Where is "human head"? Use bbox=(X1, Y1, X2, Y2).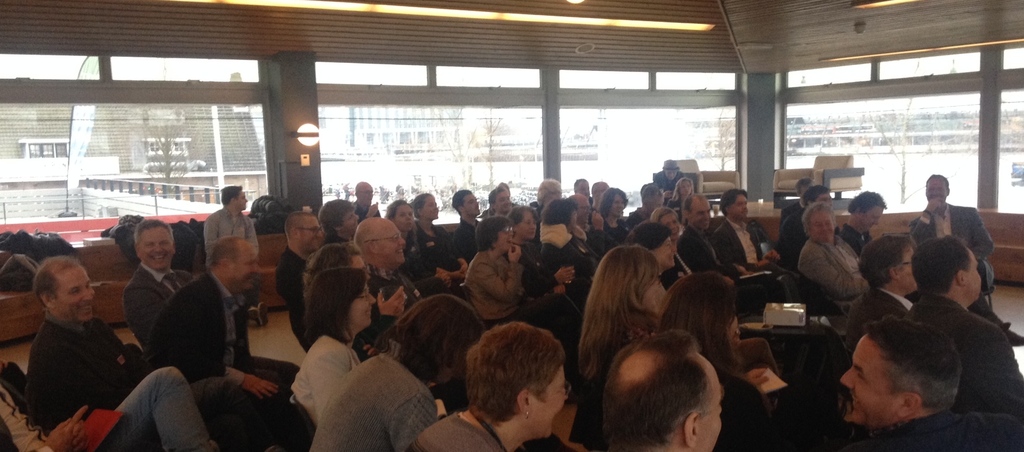
bbox=(284, 210, 324, 254).
